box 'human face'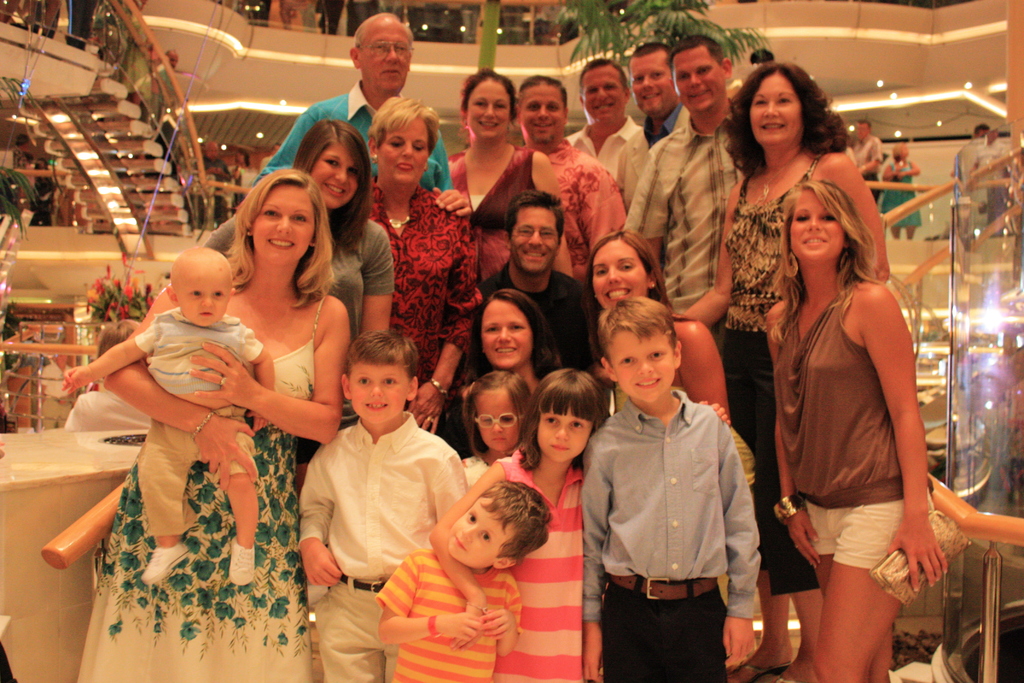
[x1=307, y1=140, x2=356, y2=213]
